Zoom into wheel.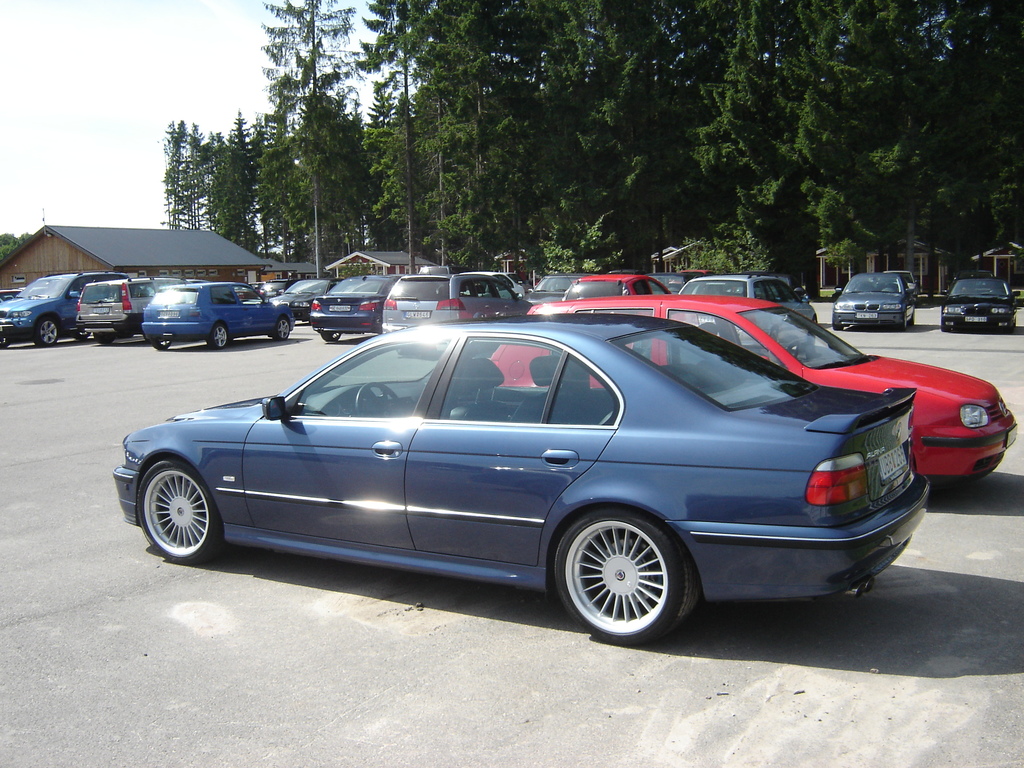
Zoom target: <bbox>1, 329, 8, 346</bbox>.
